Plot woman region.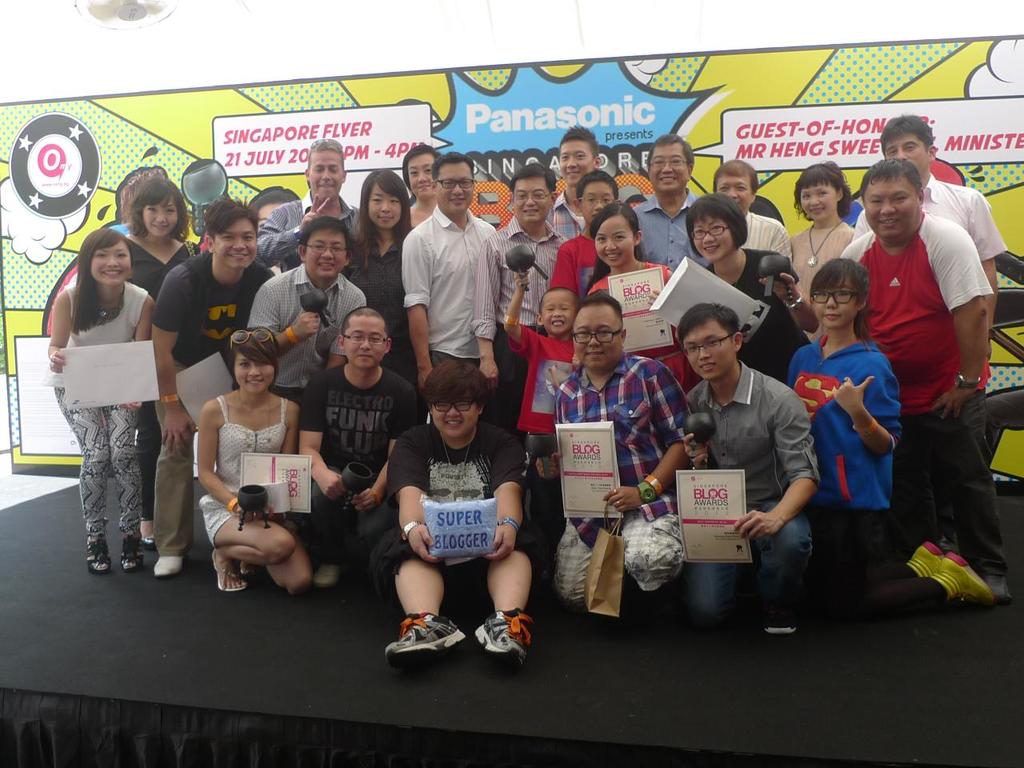
Plotted at (589,202,695,398).
